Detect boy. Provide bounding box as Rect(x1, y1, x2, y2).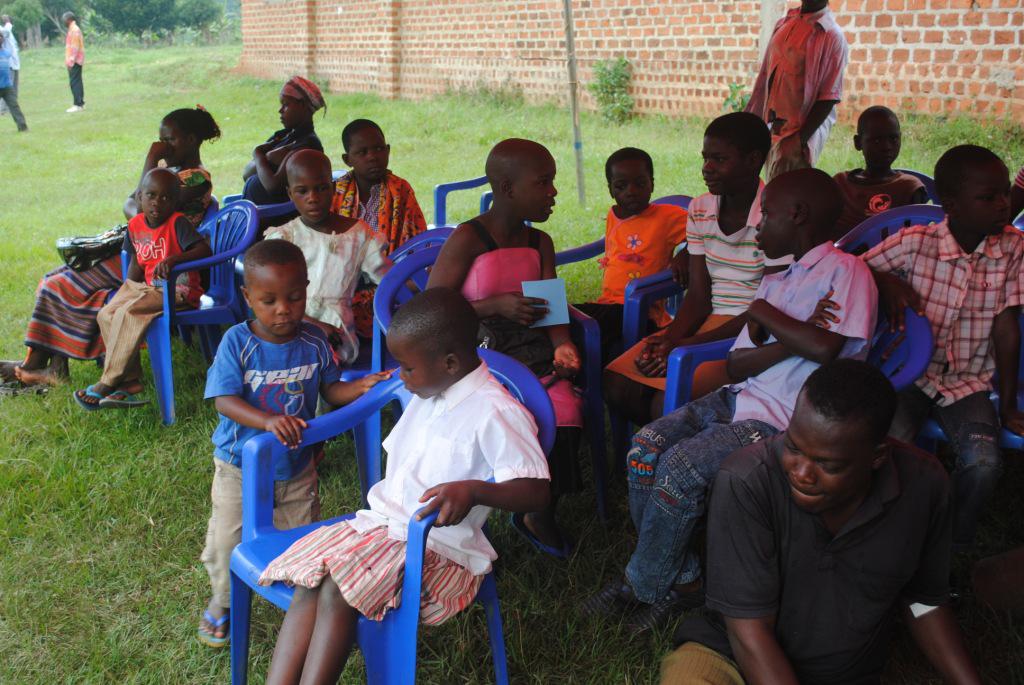
Rect(606, 111, 798, 519).
